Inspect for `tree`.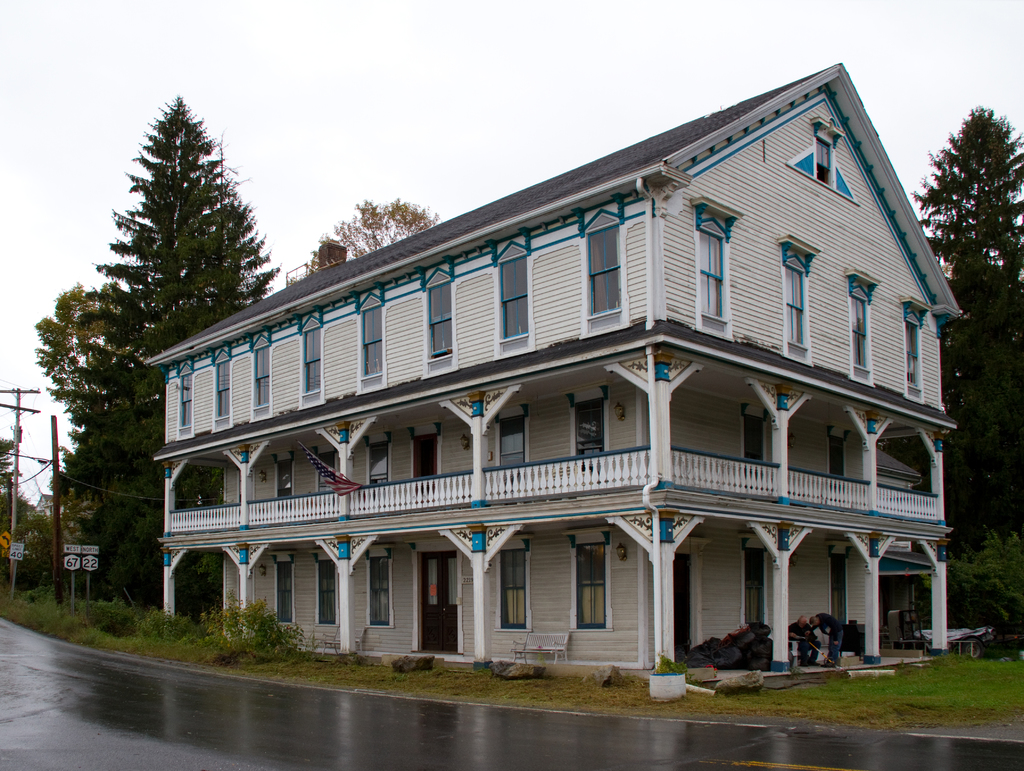
Inspection: box(38, 277, 111, 420).
